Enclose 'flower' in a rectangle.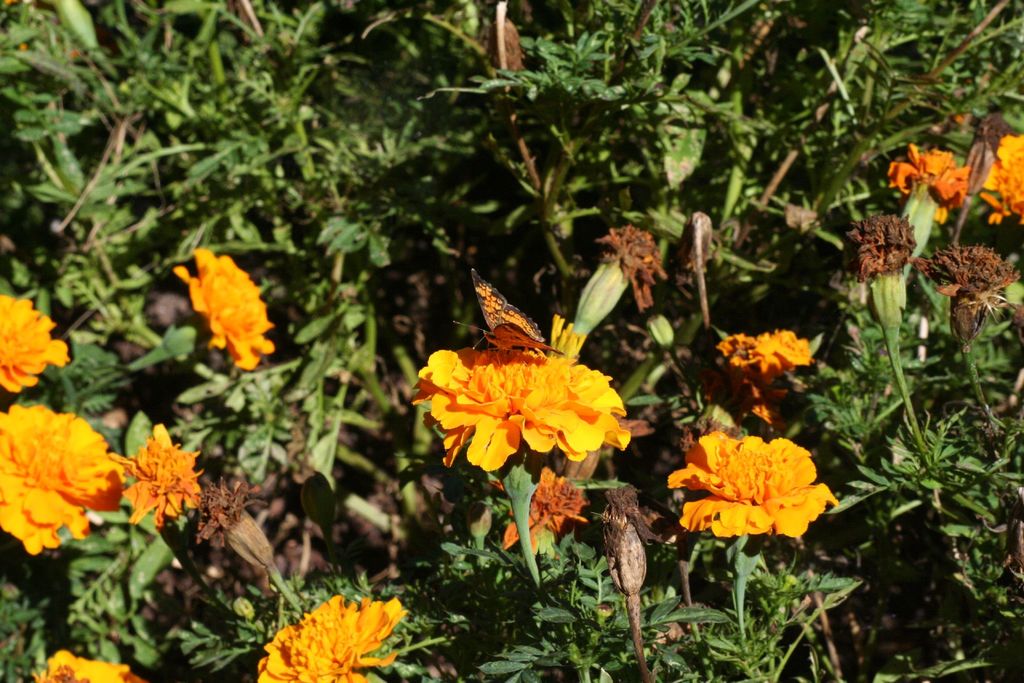
[918,245,1015,353].
